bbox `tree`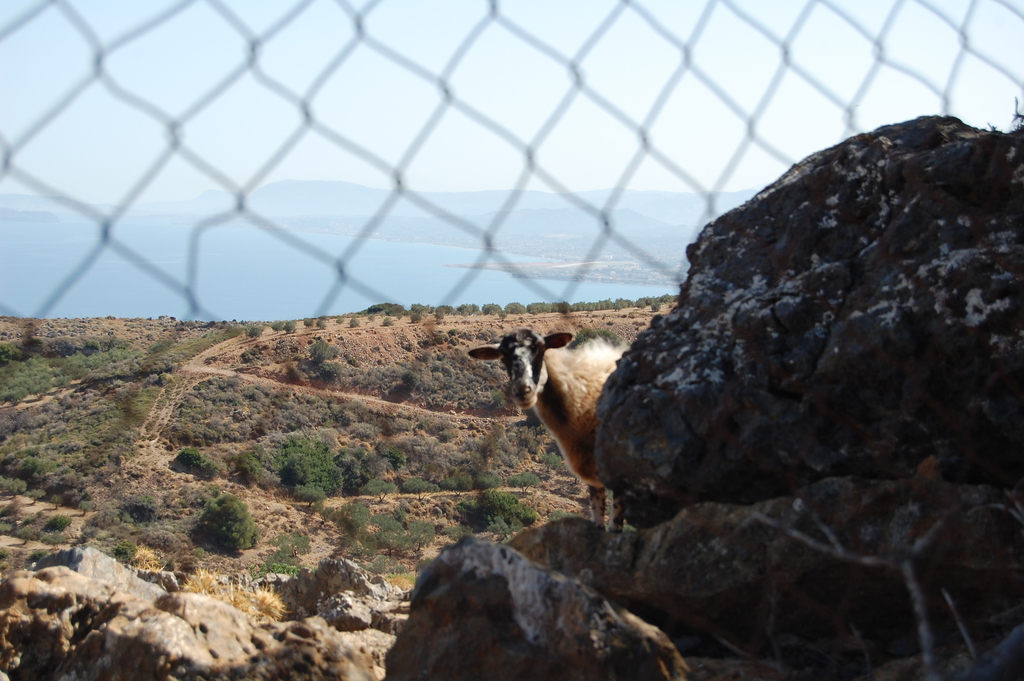
310,334,337,362
